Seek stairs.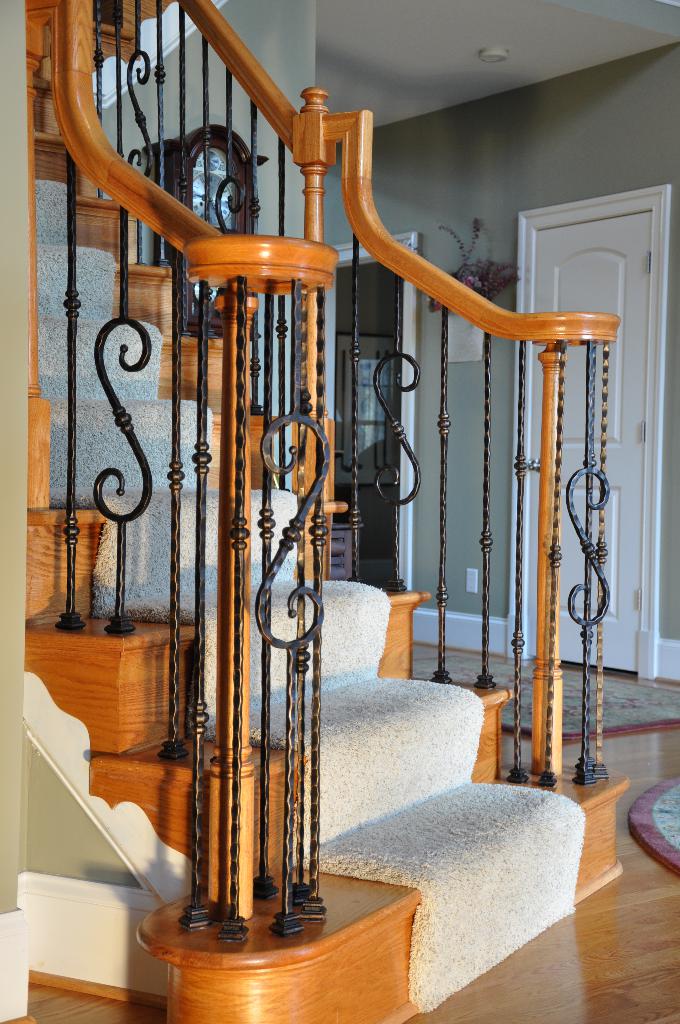
[20, 0, 626, 1023].
